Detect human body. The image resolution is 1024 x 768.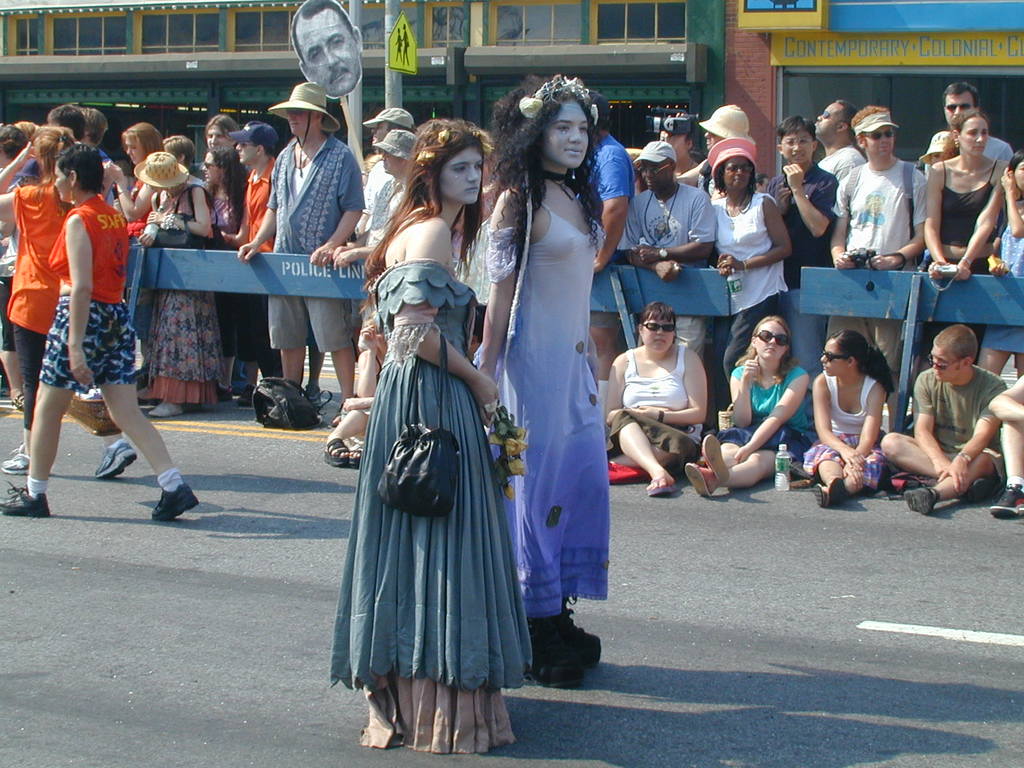
left=699, top=164, right=786, bottom=379.
